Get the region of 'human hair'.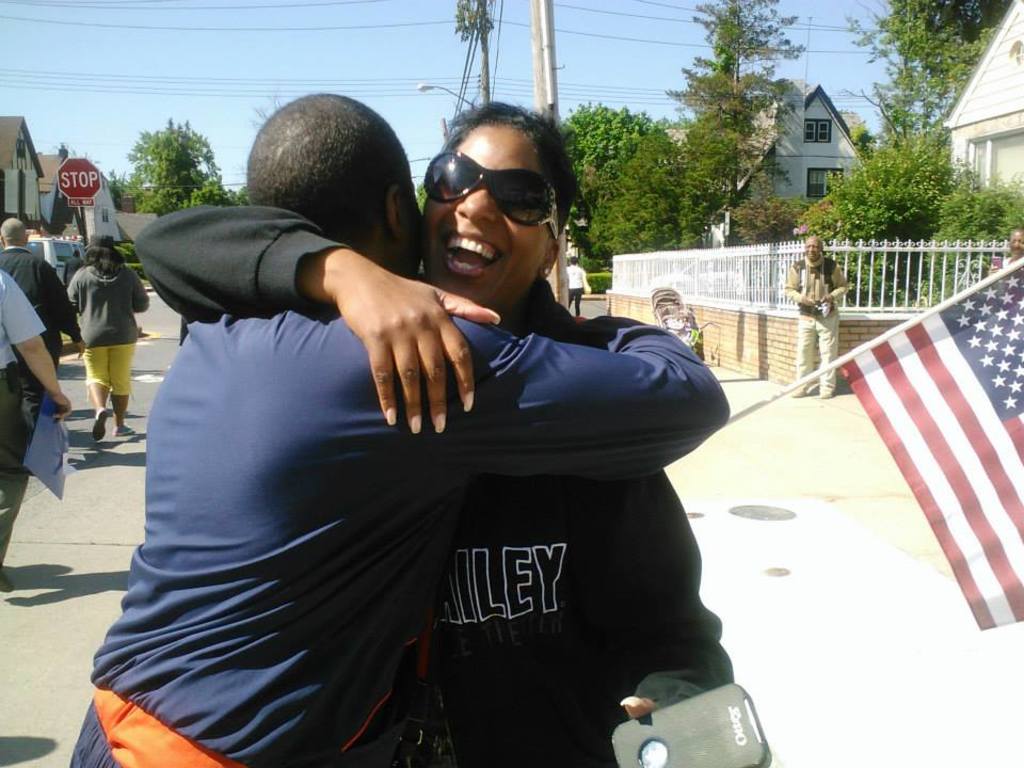
Rect(240, 93, 401, 247).
